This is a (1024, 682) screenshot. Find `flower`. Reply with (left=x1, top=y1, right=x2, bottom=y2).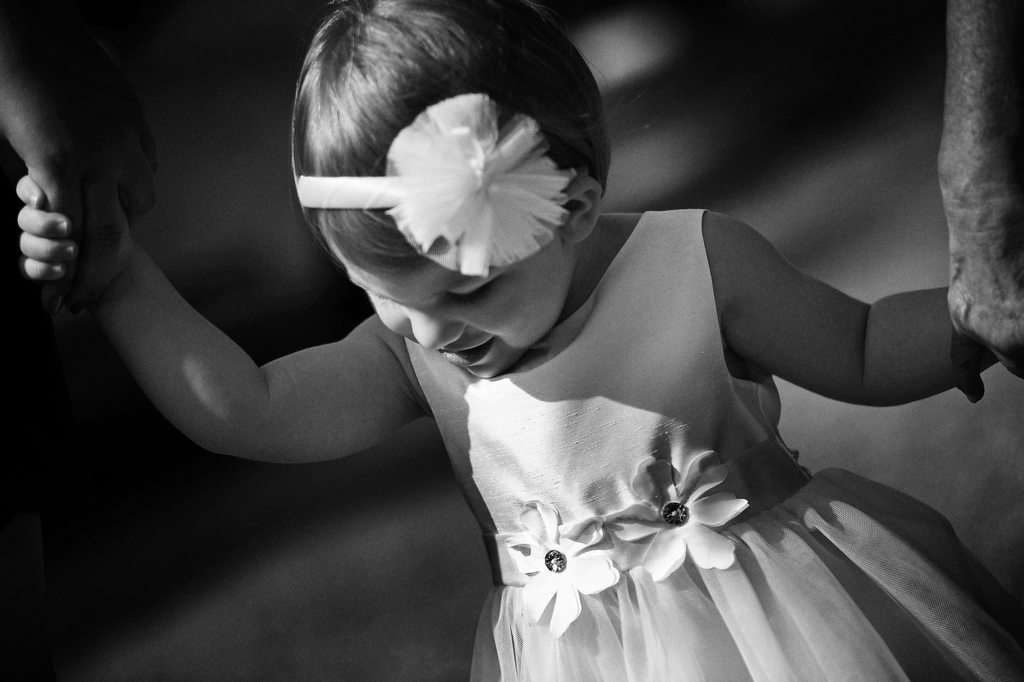
(left=503, top=498, right=618, bottom=639).
